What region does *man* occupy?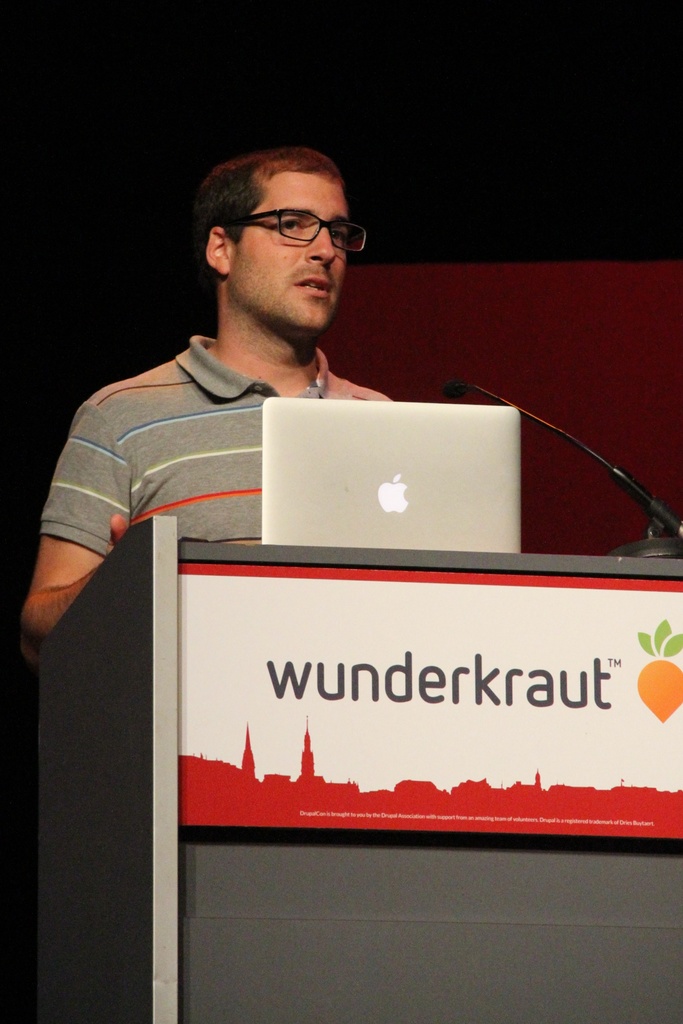
x1=19, y1=147, x2=394, y2=666.
